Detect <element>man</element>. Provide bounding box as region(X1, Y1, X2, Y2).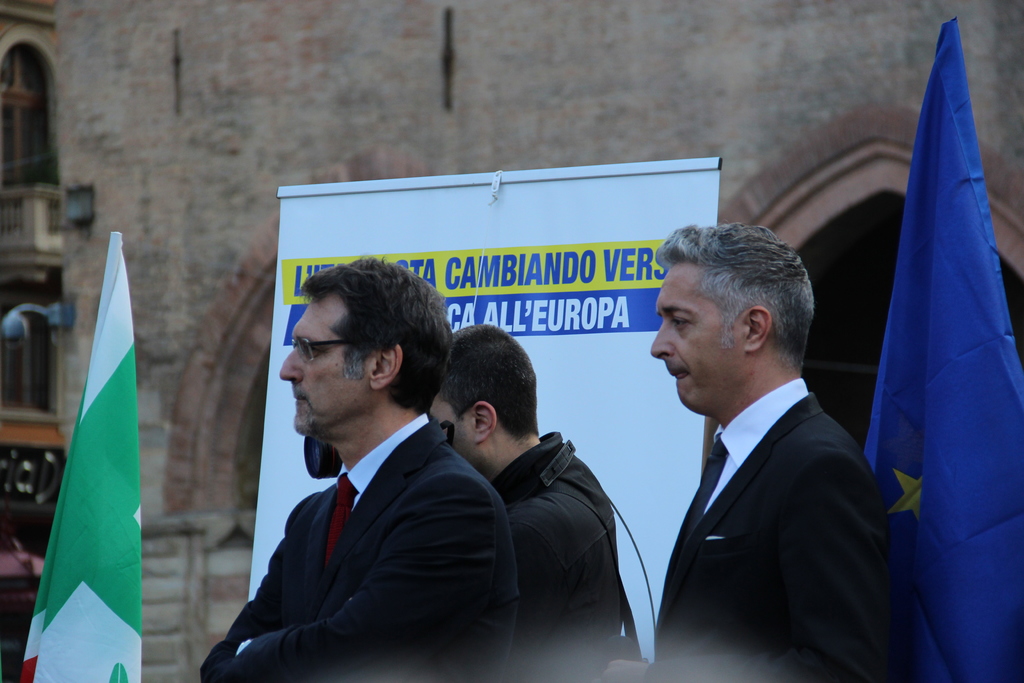
region(604, 224, 911, 666).
